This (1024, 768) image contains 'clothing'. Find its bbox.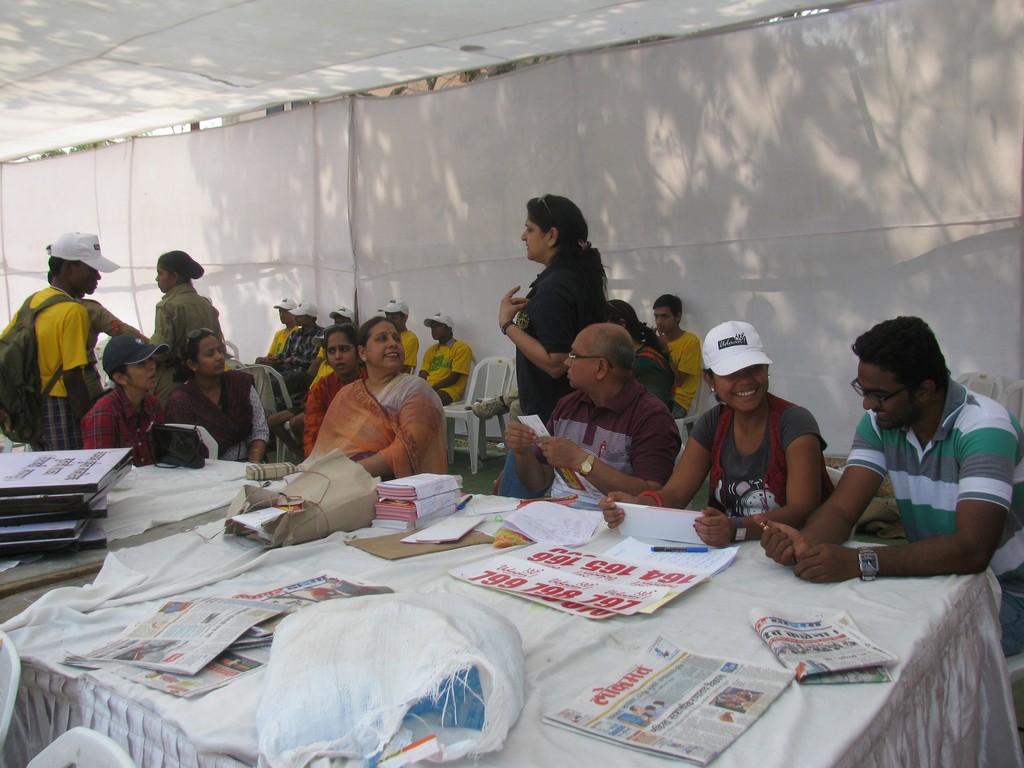
[302, 370, 368, 463].
